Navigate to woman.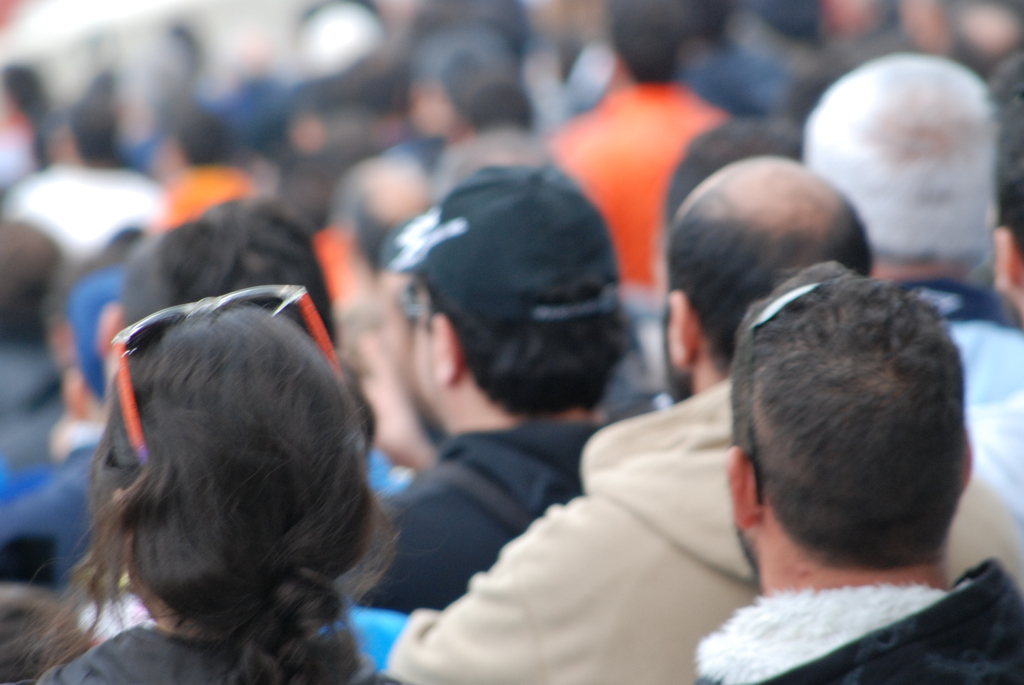
Navigation target: [x1=8, y1=301, x2=417, y2=684].
